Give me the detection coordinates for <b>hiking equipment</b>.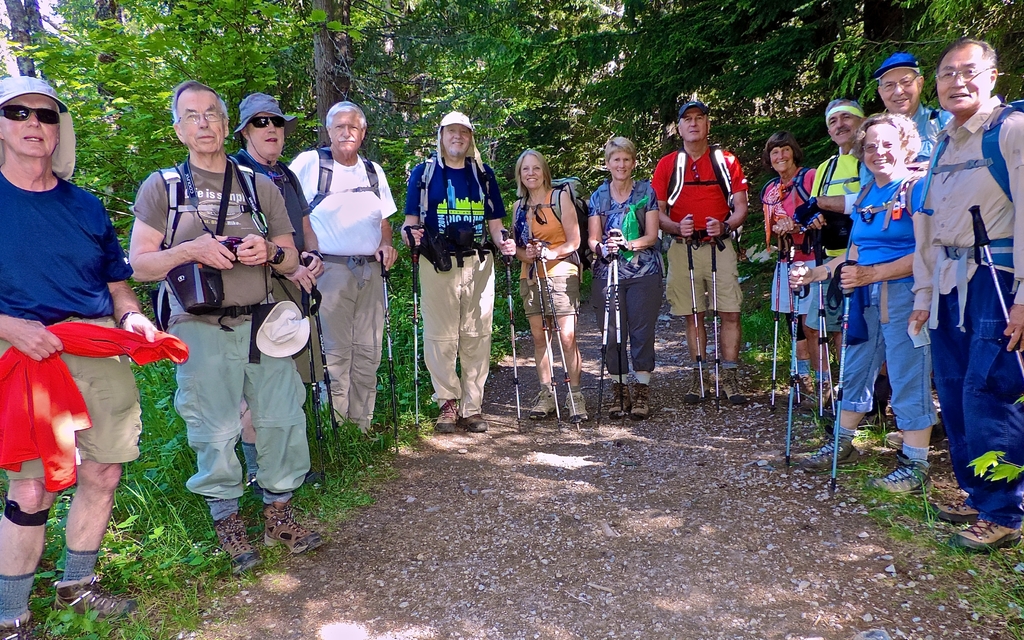
[x1=532, y1=236, x2=583, y2=433].
